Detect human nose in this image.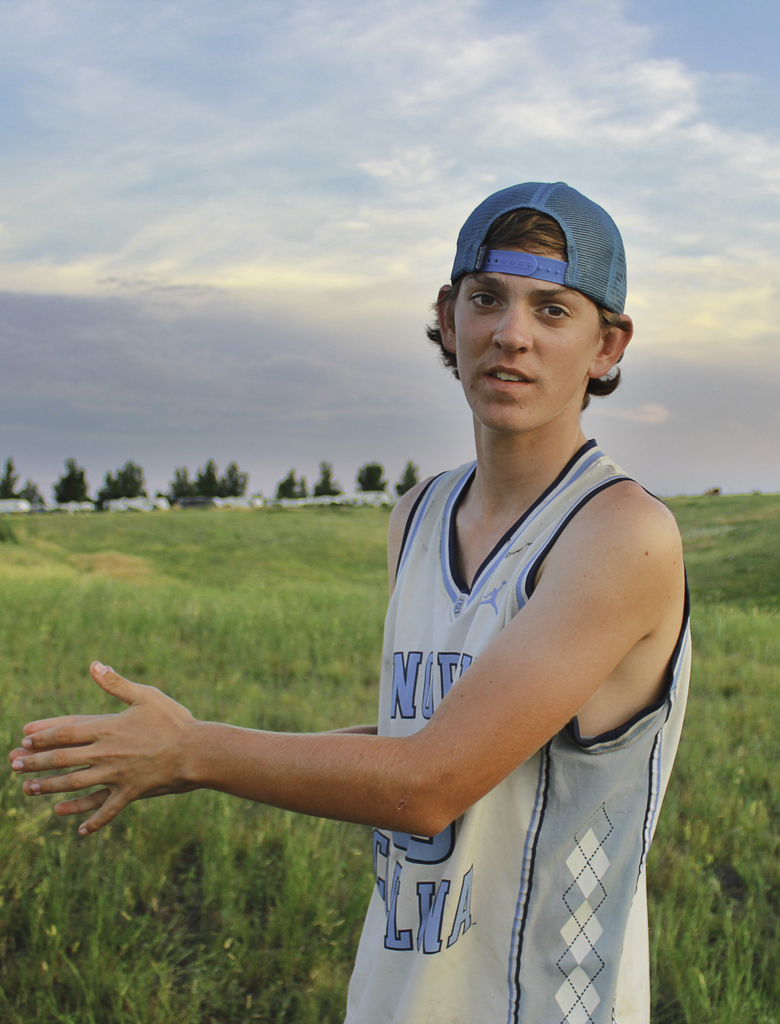
Detection: <box>489,306,538,355</box>.
